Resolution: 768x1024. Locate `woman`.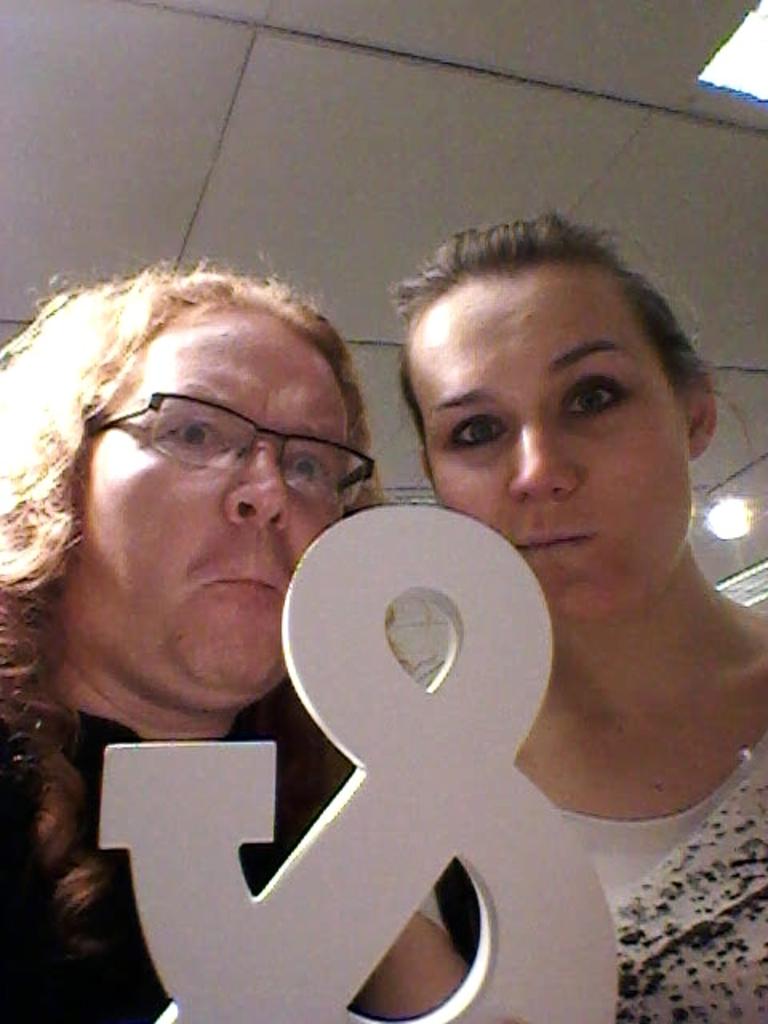
397,216,766,1022.
